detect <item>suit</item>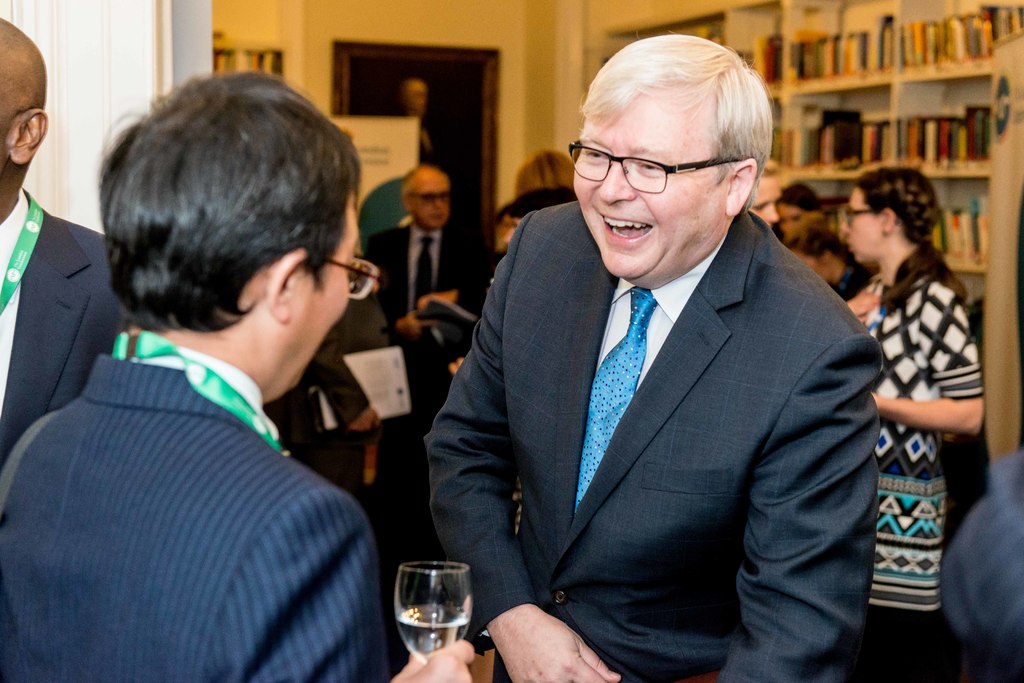
bbox=(4, 157, 104, 462)
